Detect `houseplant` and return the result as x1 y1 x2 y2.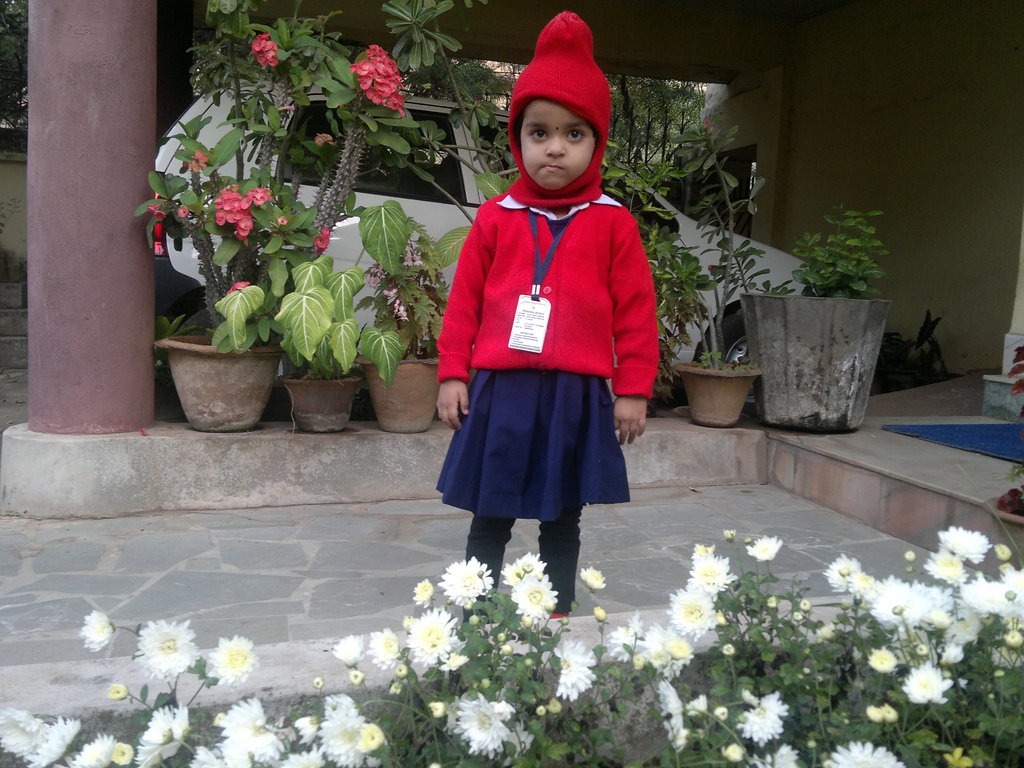
982 340 1023 594.
